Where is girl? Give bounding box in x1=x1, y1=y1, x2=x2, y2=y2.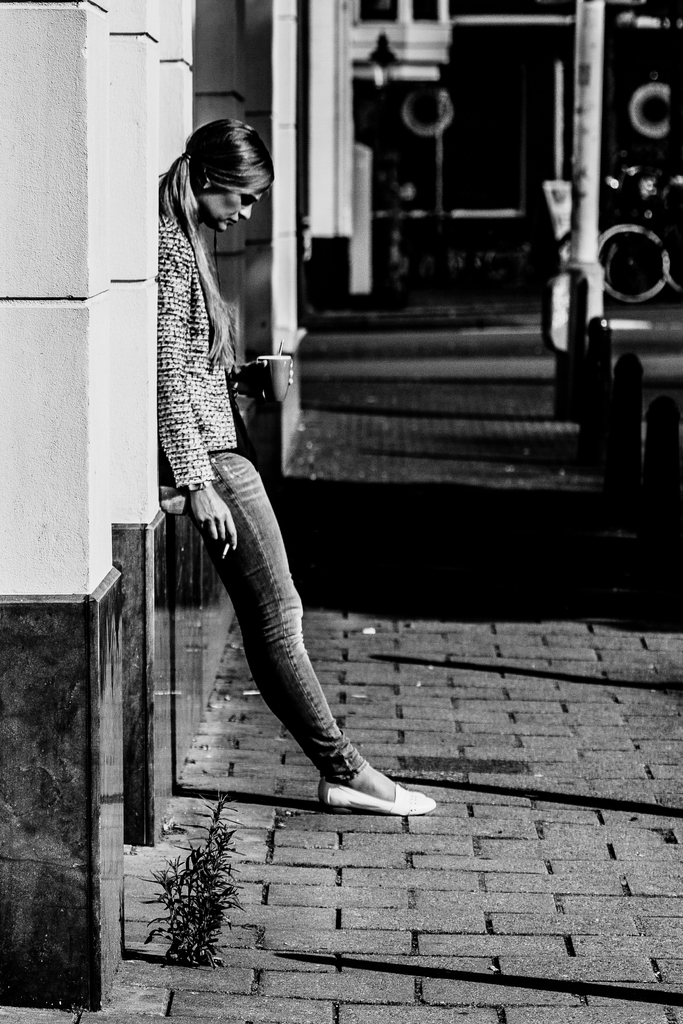
x1=147, y1=118, x2=445, y2=817.
